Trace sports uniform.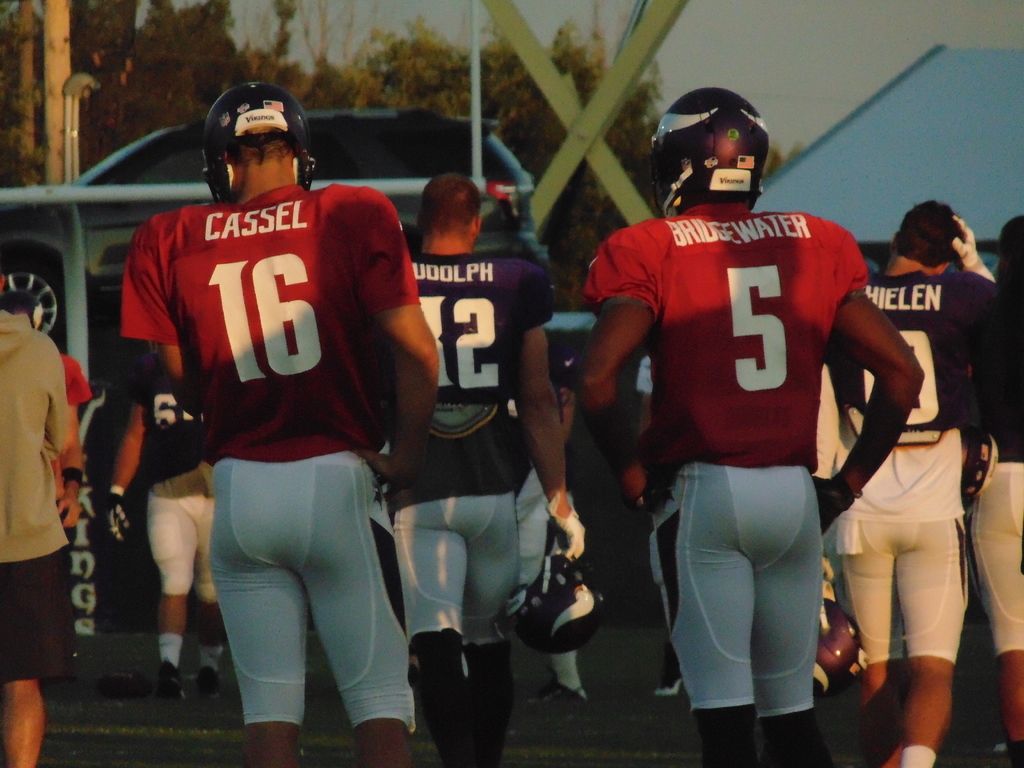
Traced to (x1=582, y1=202, x2=872, y2=724).
